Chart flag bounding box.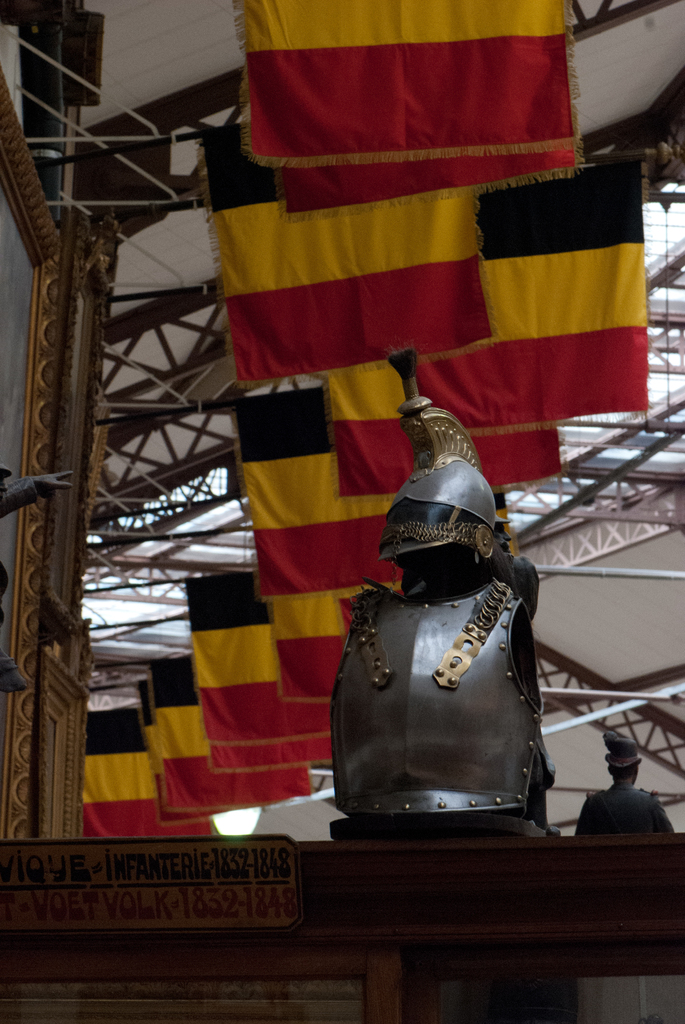
Charted: 82 671 222 845.
